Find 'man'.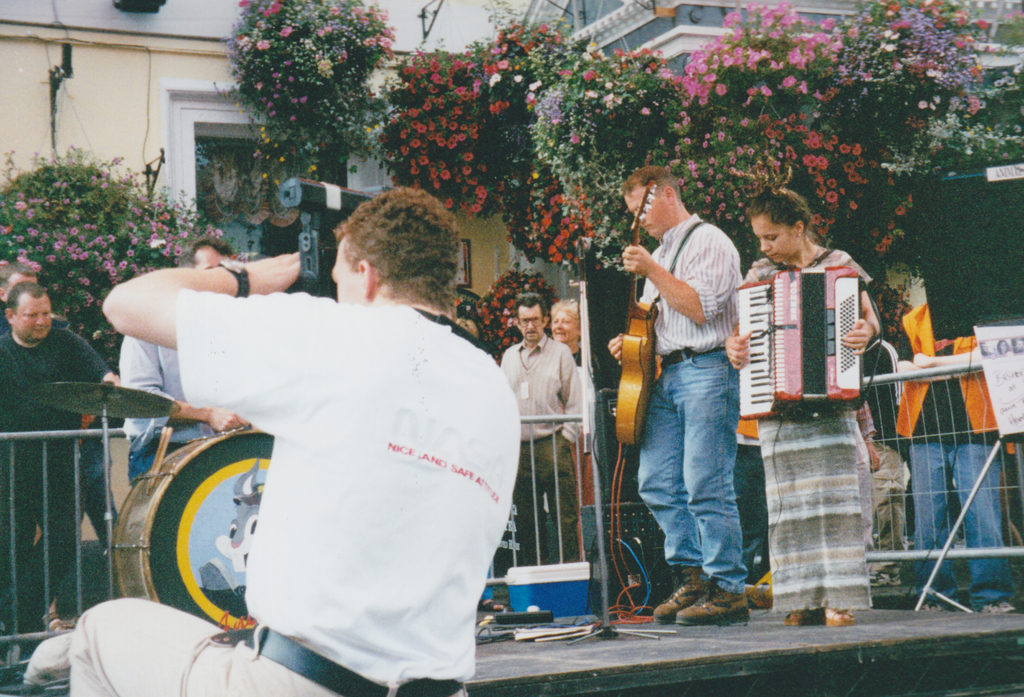
[x1=0, y1=282, x2=119, y2=639].
